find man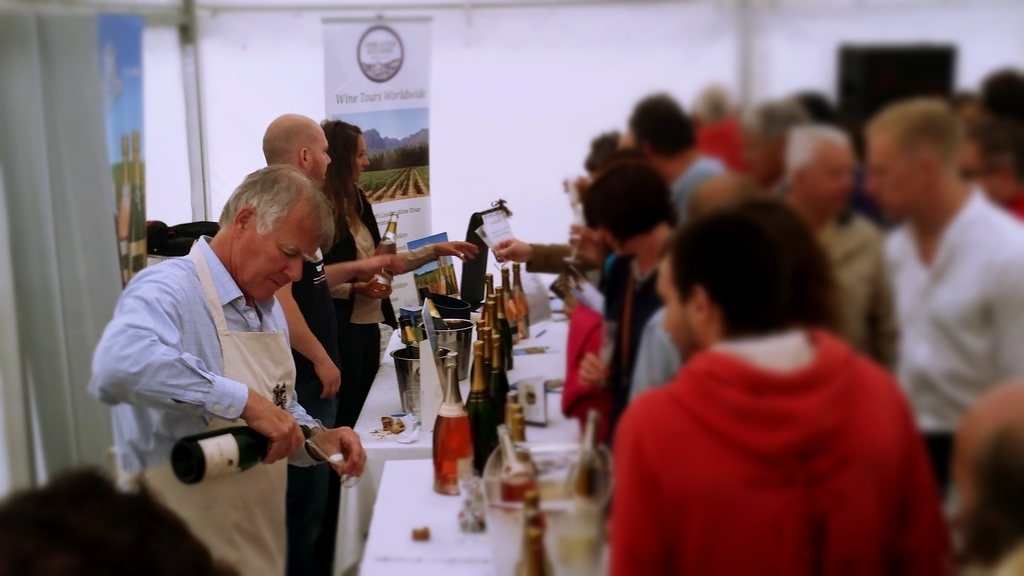
[774, 115, 920, 396]
